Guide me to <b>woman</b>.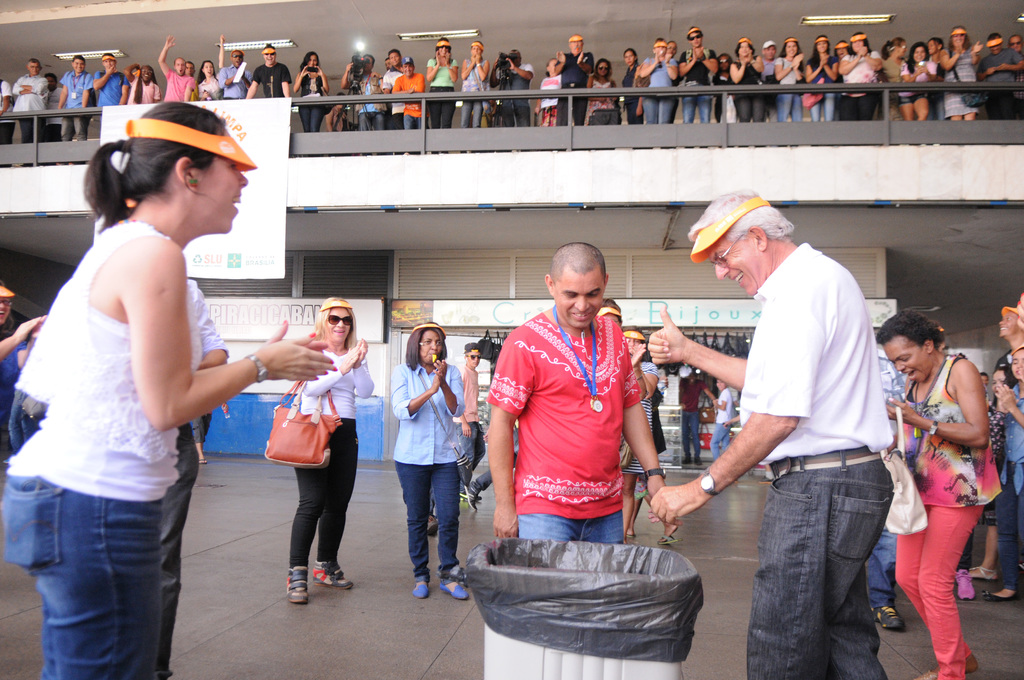
Guidance: 778,38,801,118.
